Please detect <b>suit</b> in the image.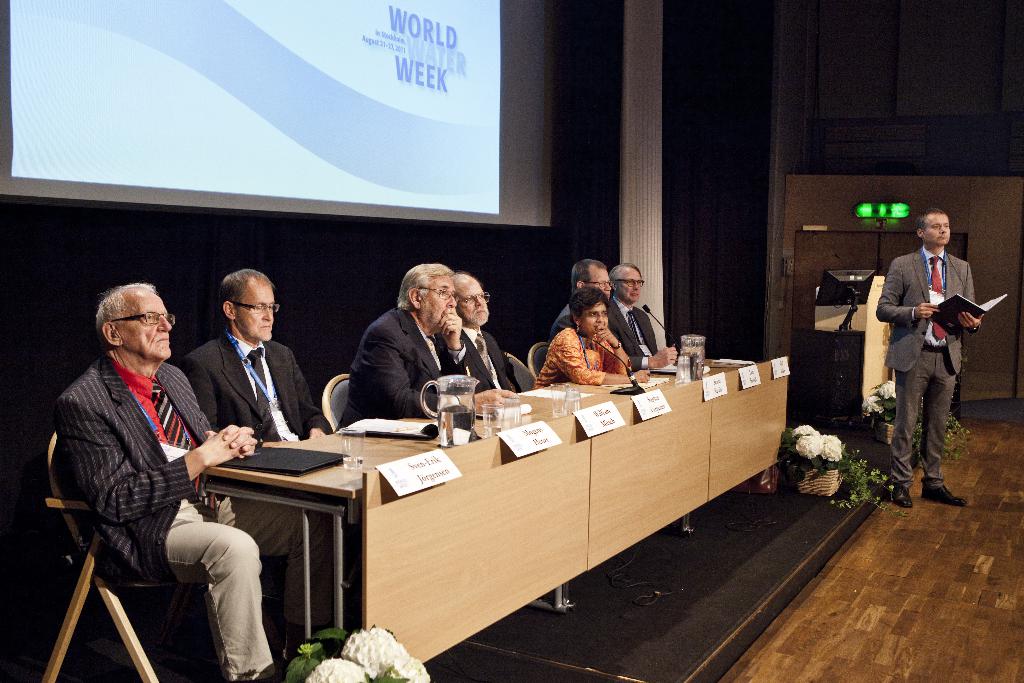
<box>54,352,334,682</box>.
